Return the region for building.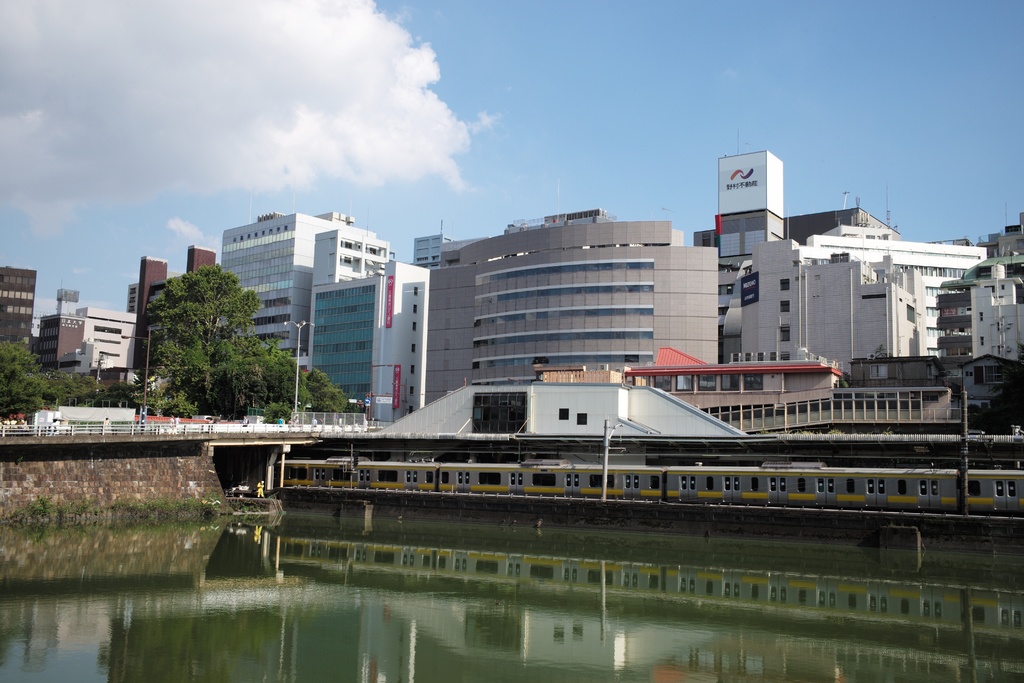
BBox(414, 236, 449, 268).
